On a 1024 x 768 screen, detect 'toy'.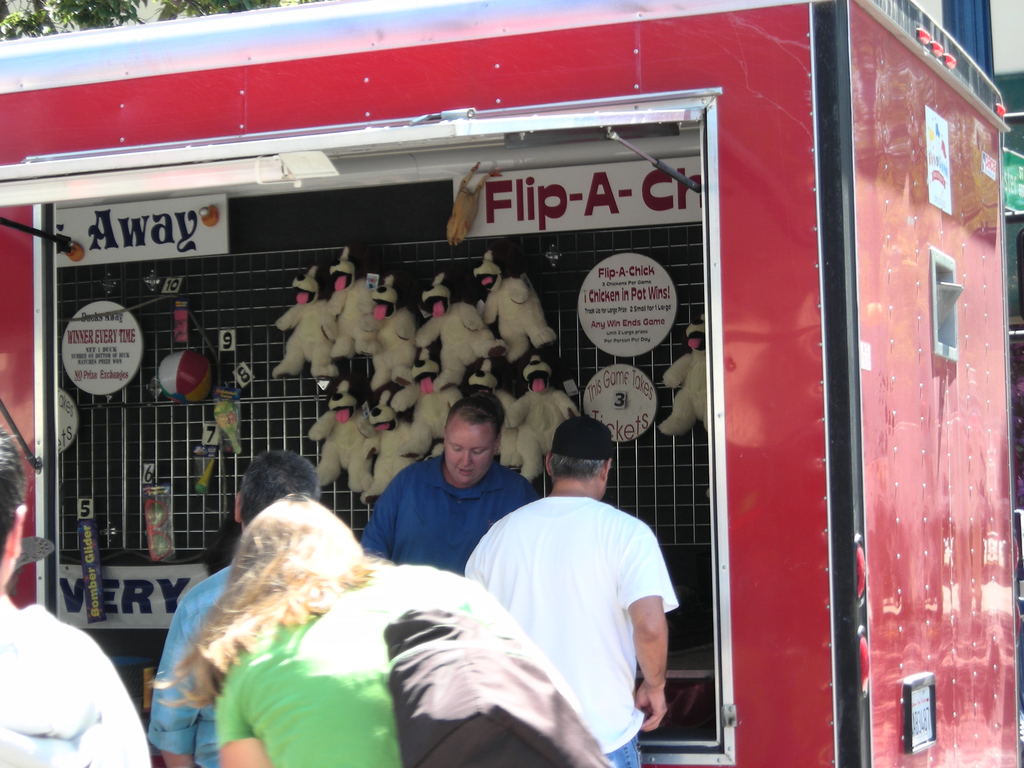
left=481, top=253, right=557, bottom=364.
